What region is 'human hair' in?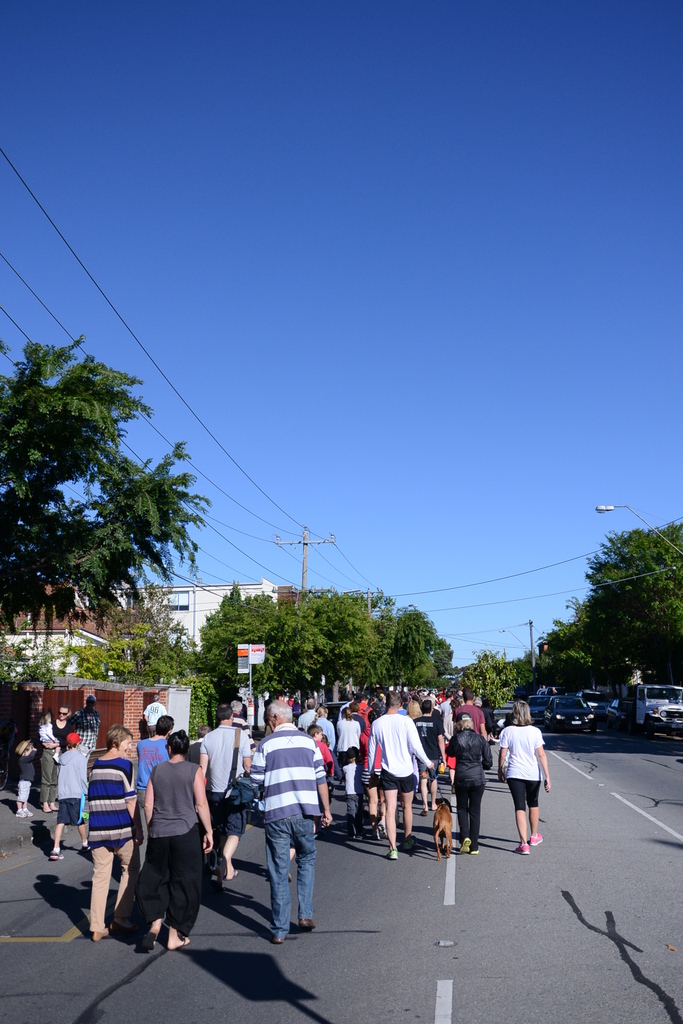
[x1=102, y1=724, x2=131, y2=757].
